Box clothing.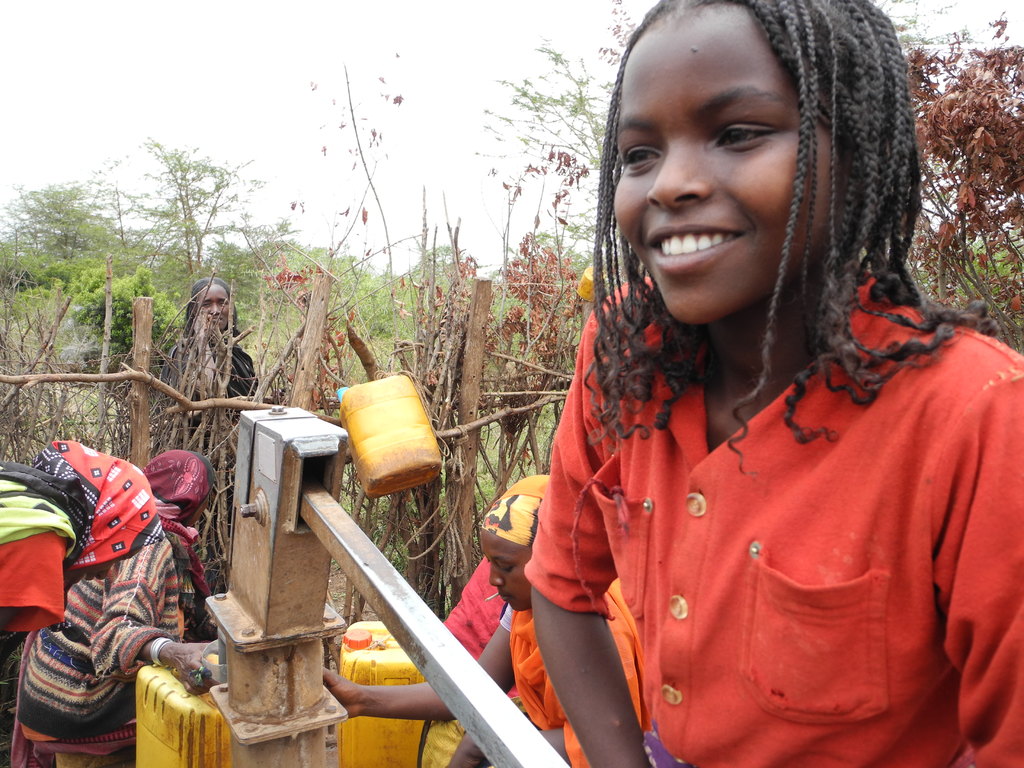
{"x1": 489, "y1": 590, "x2": 659, "y2": 767}.
